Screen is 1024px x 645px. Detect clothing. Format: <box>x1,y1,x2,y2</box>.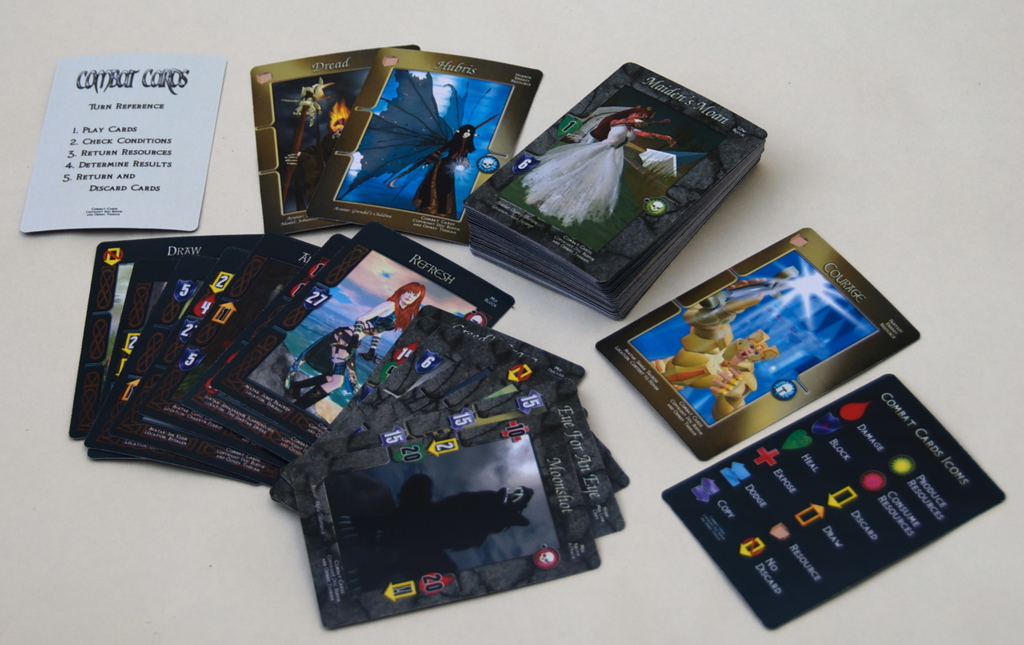
<box>412,138,470,221</box>.
